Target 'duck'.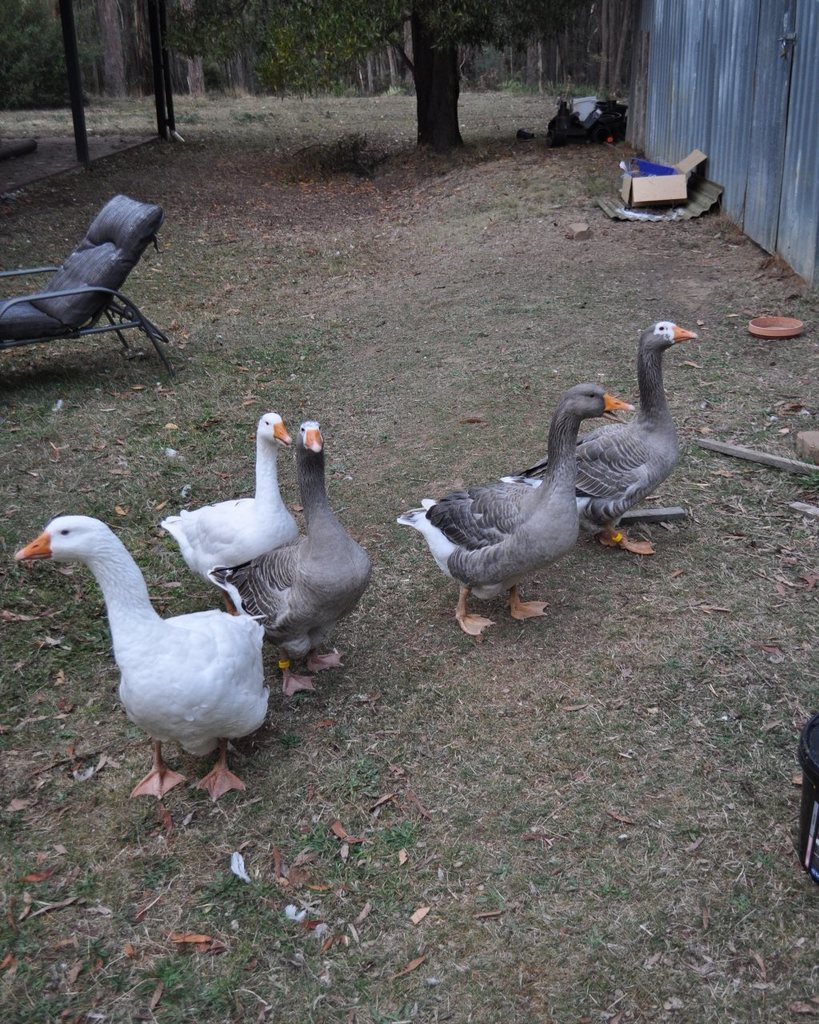
Target region: box=[222, 414, 372, 687].
